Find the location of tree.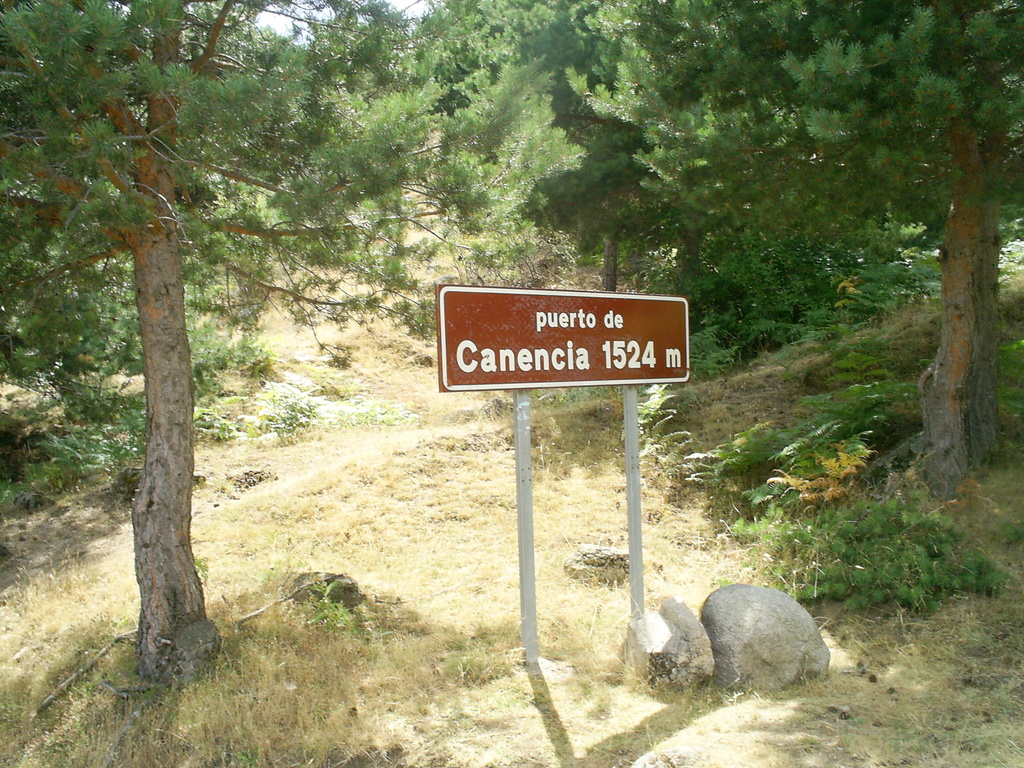
Location: x1=515 y1=0 x2=1023 y2=494.
